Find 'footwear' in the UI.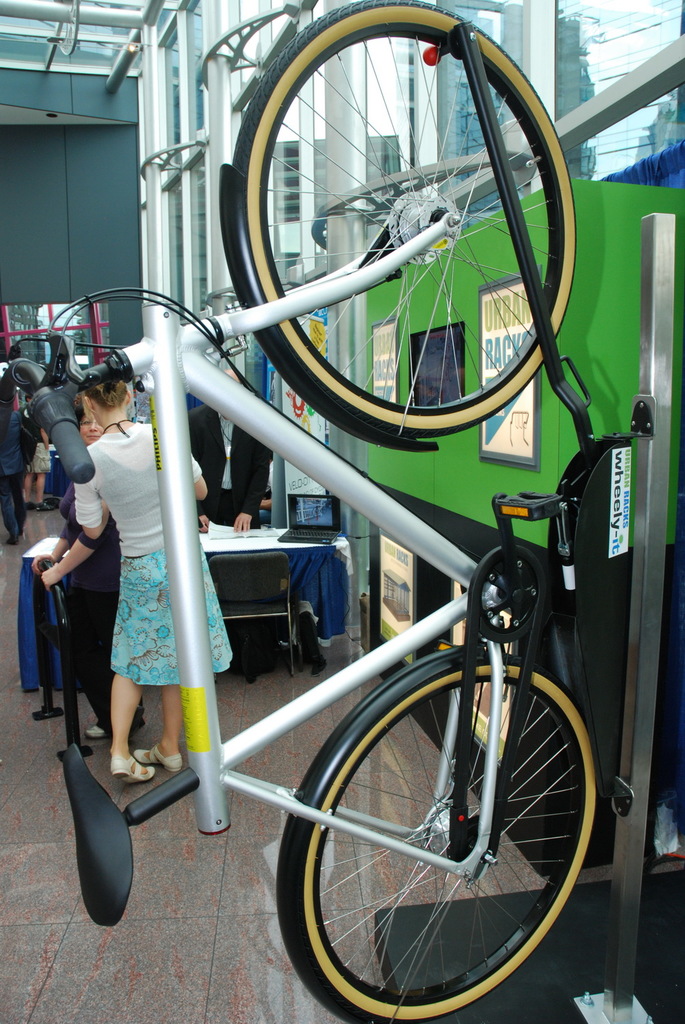
UI element at rect(129, 743, 185, 778).
